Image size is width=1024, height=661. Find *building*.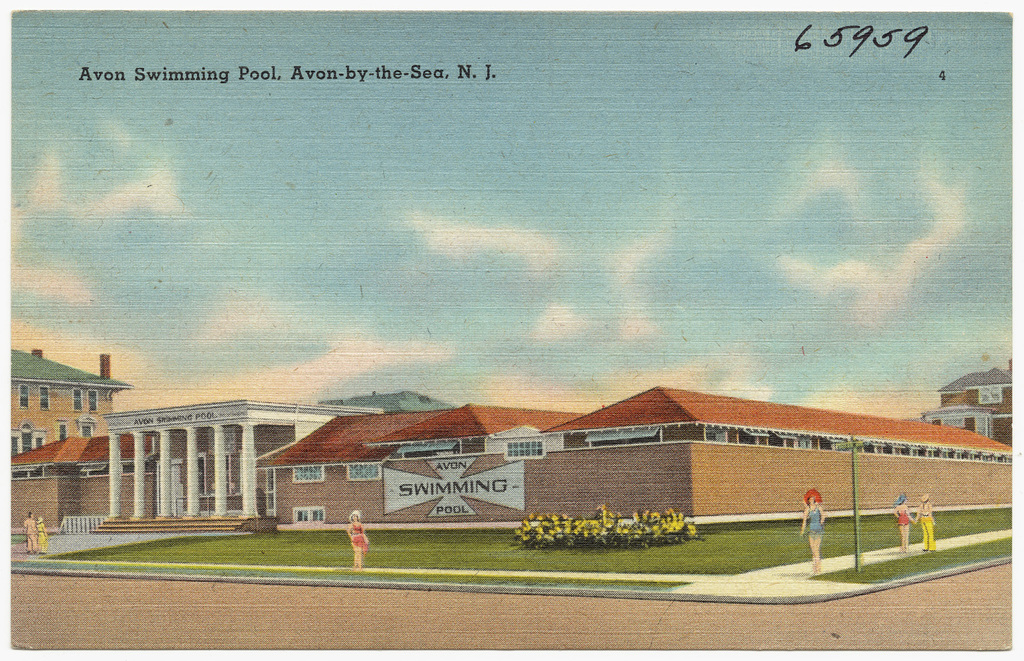
left=264, top=403, right=586, bottom=522.
